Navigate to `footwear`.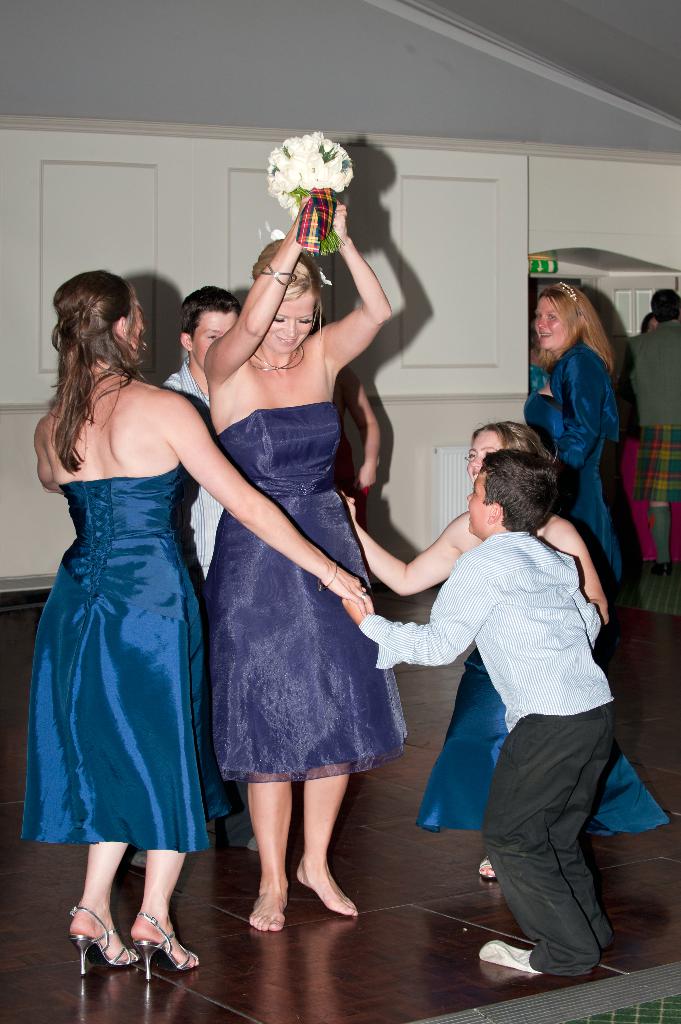
Navigation target: pyautogui.locateOnScreen(65, 892, 193, 991).
